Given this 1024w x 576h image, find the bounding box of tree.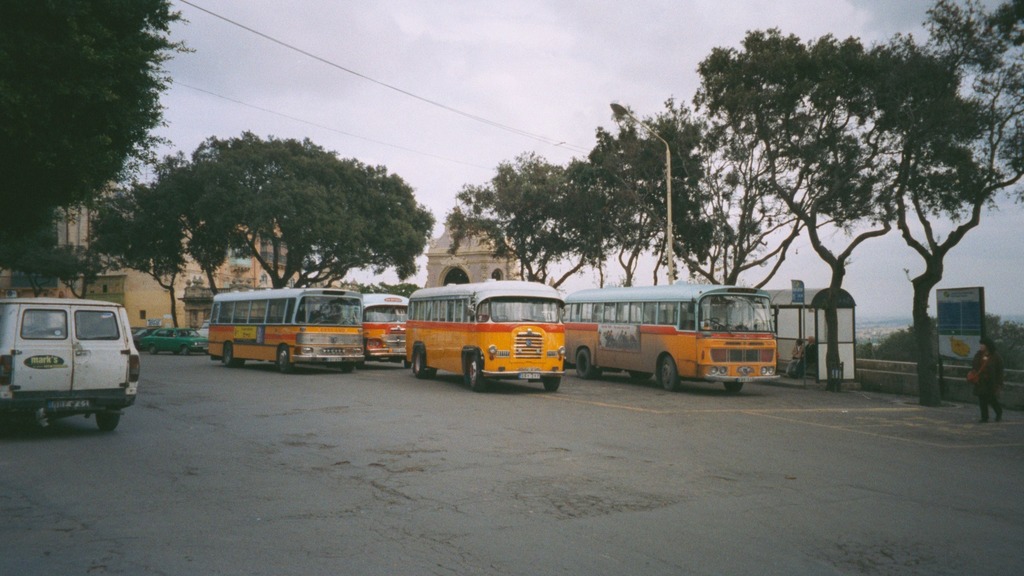
box(86, 179, 193, 328).
